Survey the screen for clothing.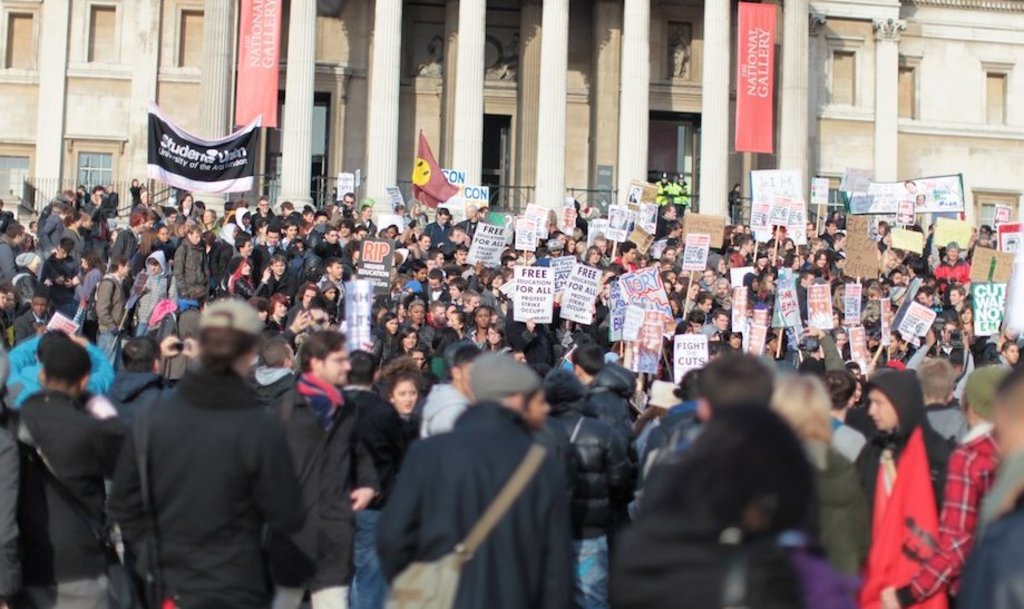
Survey found: pyautogui.locateOnScreen(21, 576, 124, 608).
